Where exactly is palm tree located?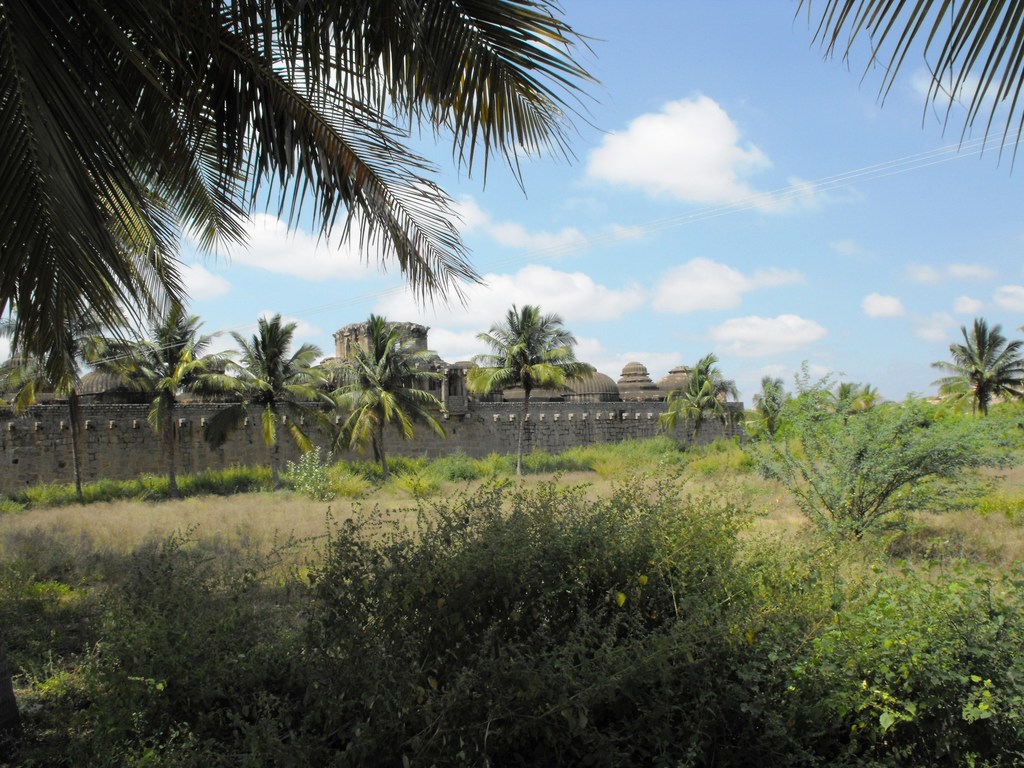
Its bounding box is <region>0, 0, 614, 396</region>.
